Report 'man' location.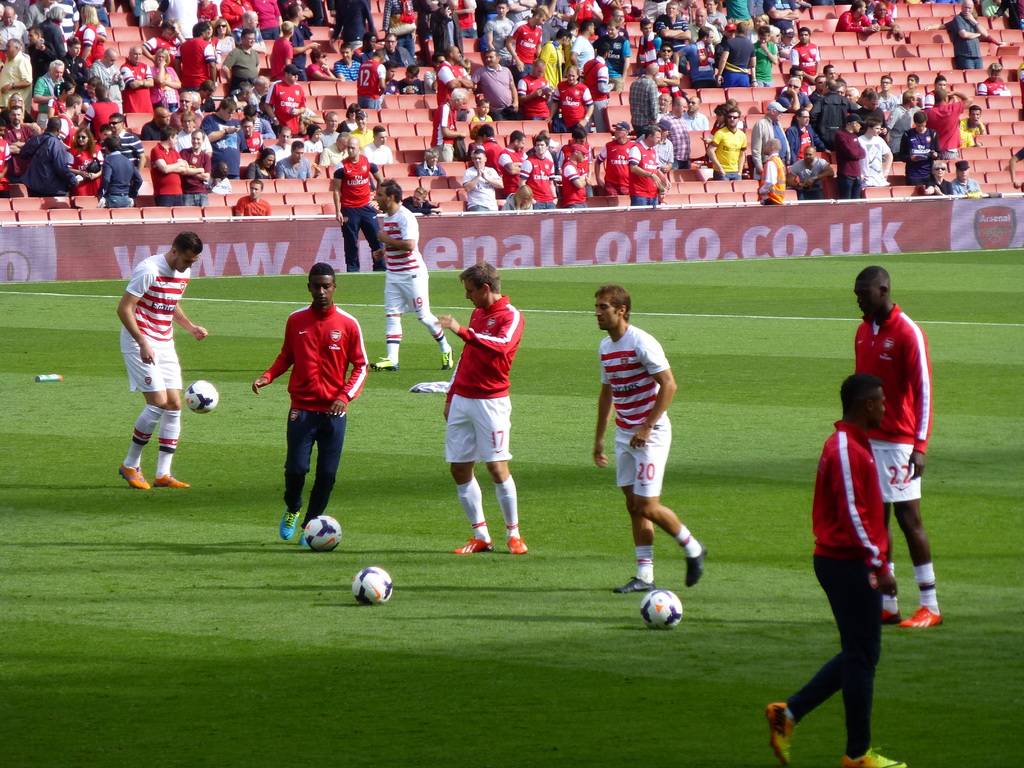
Report: 0 8 33 54.
